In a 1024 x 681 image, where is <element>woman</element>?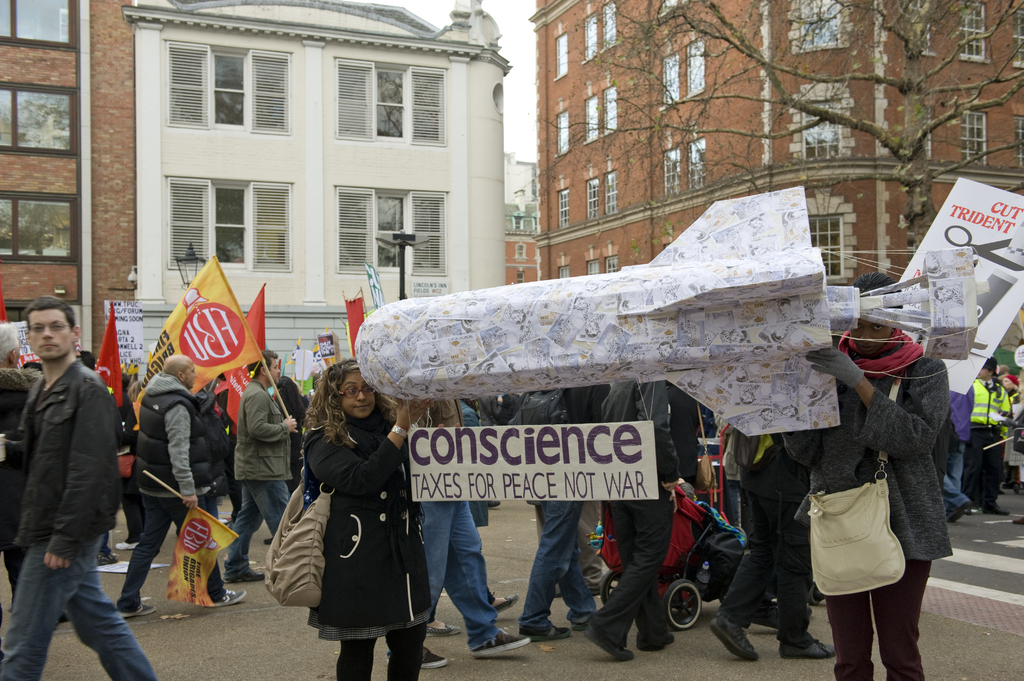
bbox(1000, 374, 1020, 393).
